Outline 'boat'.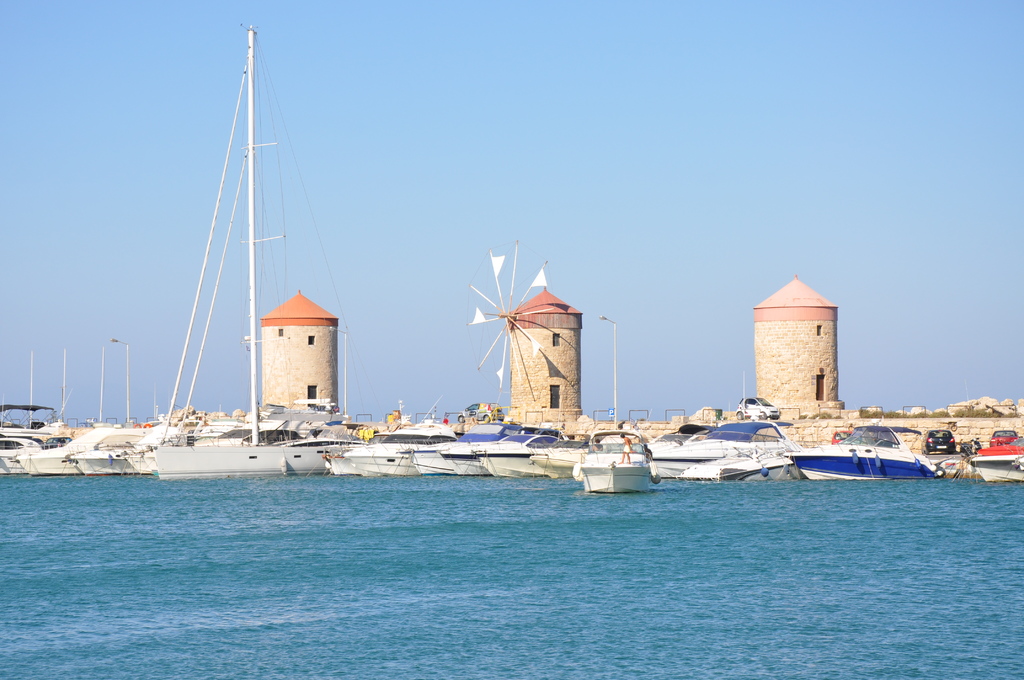
Outline: crop(965, 440, 1023, 480).
